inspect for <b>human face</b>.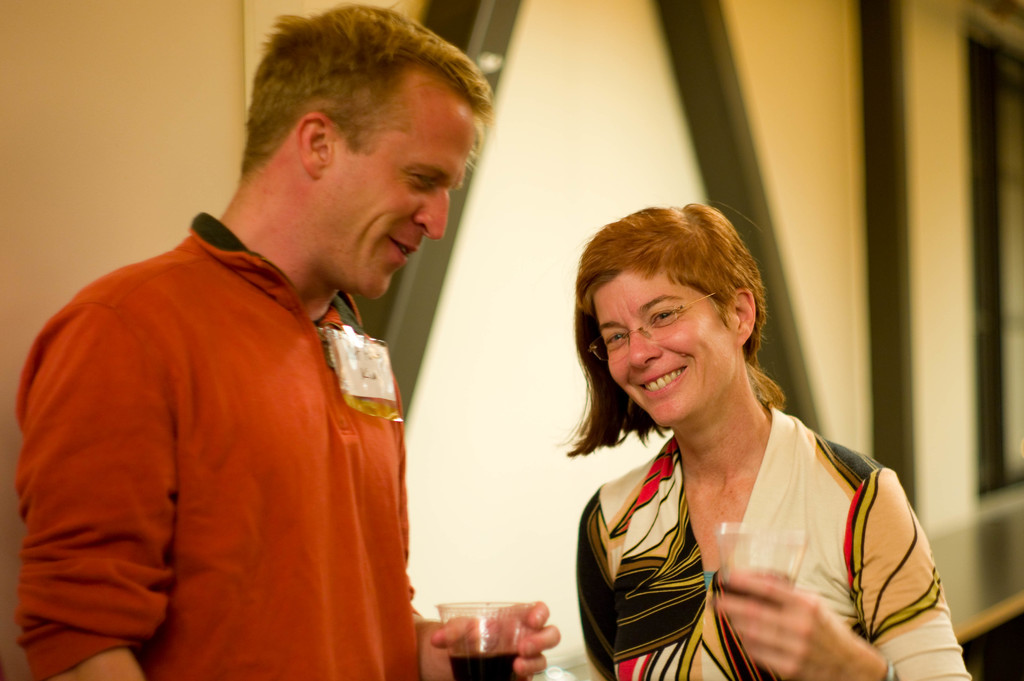
Inspection: BBox(299, 70, 496, 303).
